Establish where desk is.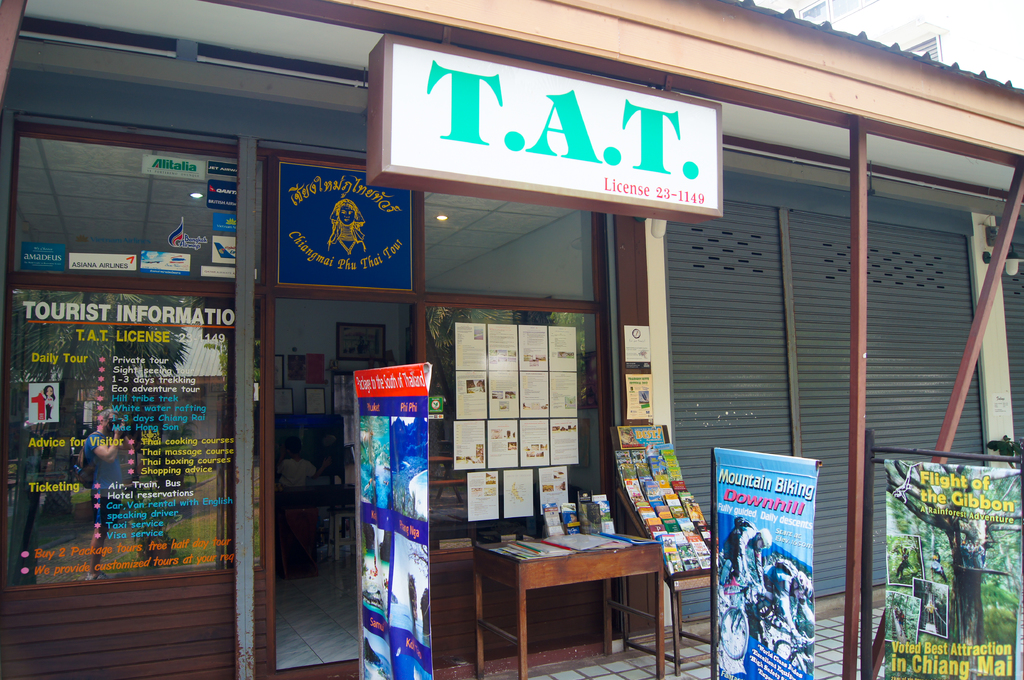
Established at (477, 534, 664, 677).
